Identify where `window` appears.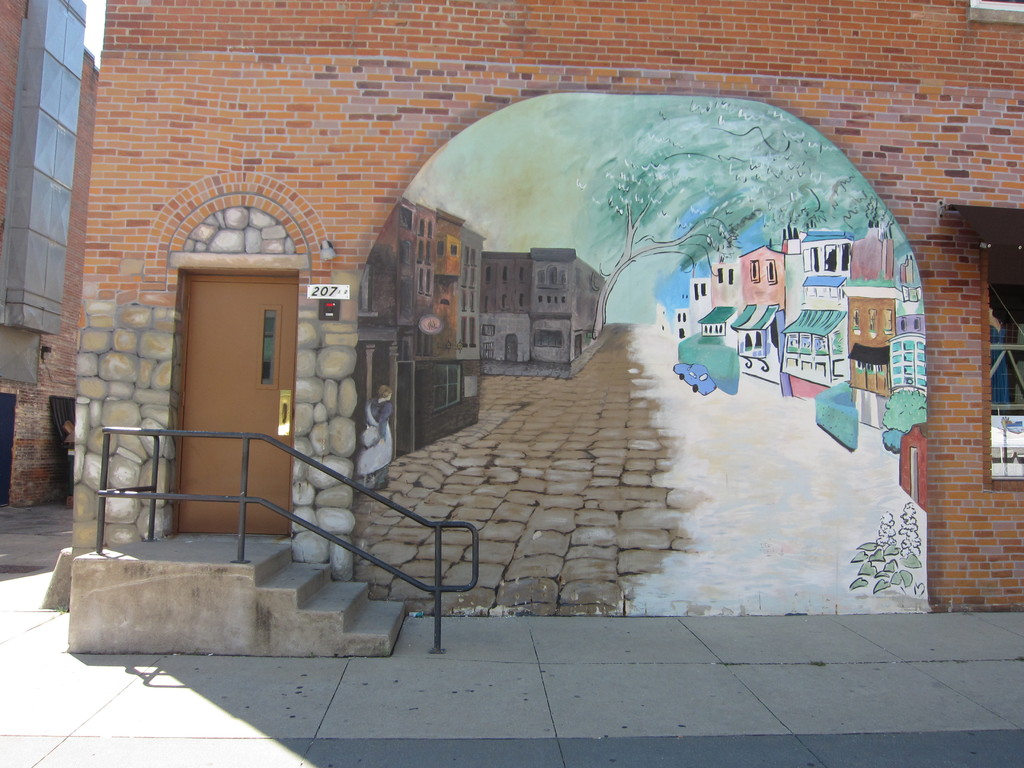
Appears at left=867, top=308, right=876, bottom=334.
